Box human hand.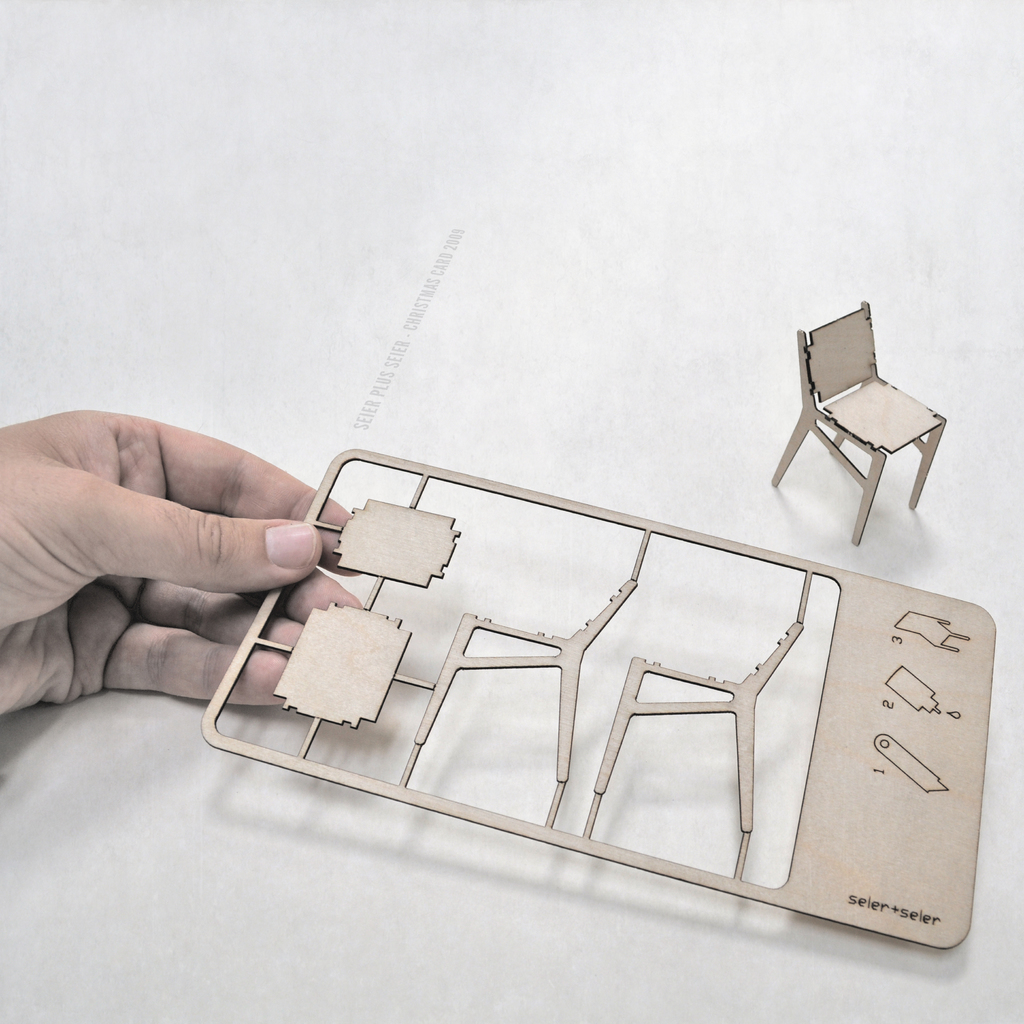
[x1=19, y1=383, x2=332, y2=724].
